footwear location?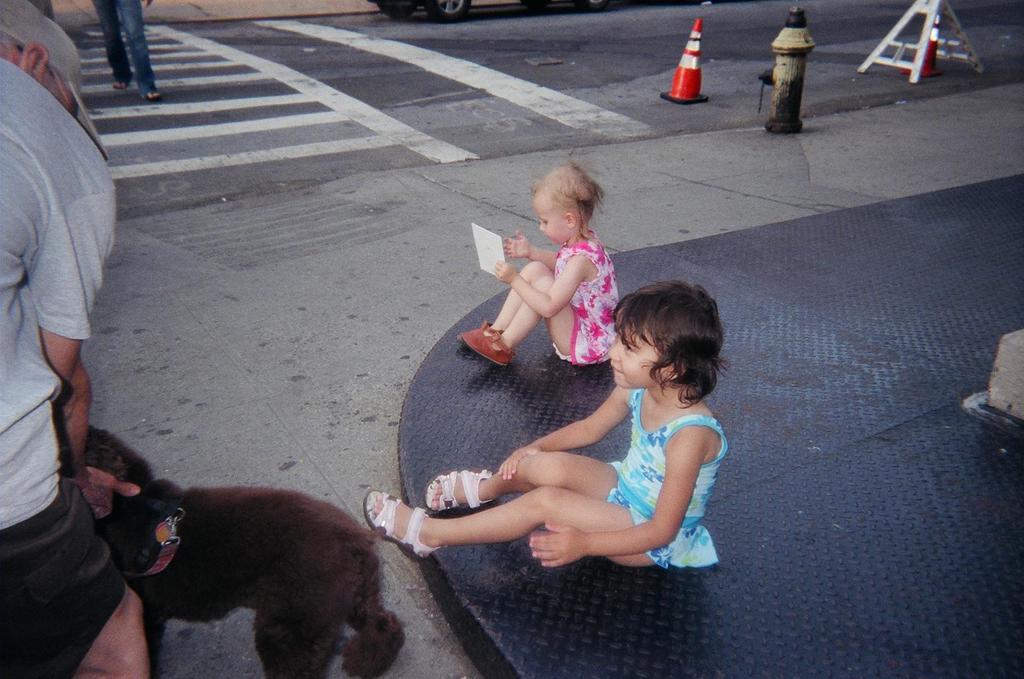
bbox=[472, 334, 517, 367]
